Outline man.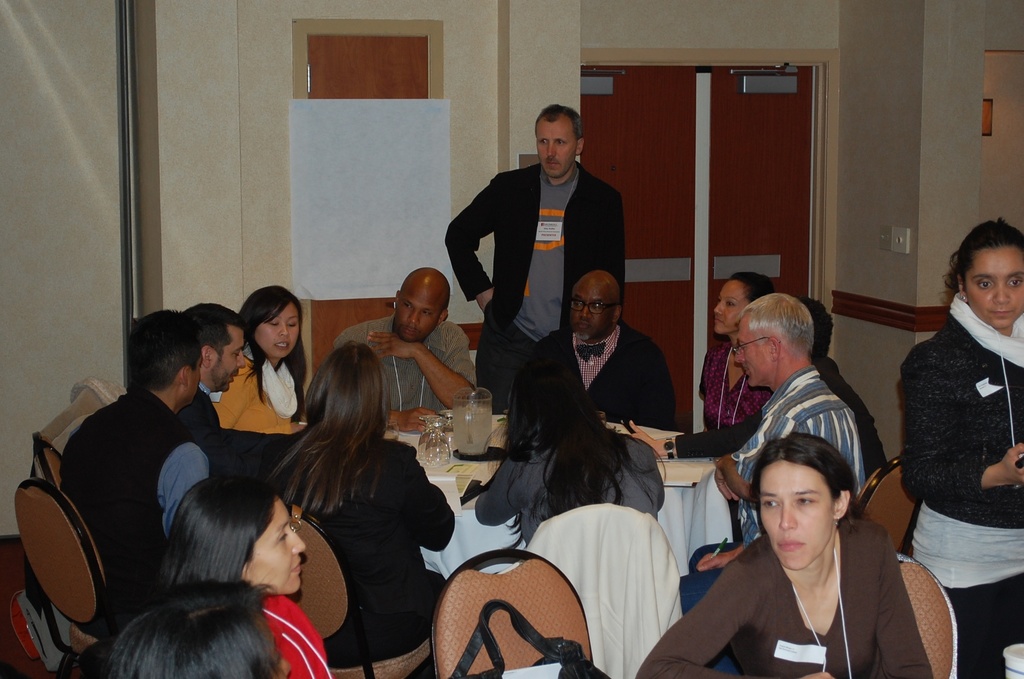
Outline: box=[509, 268, 681, 430].
